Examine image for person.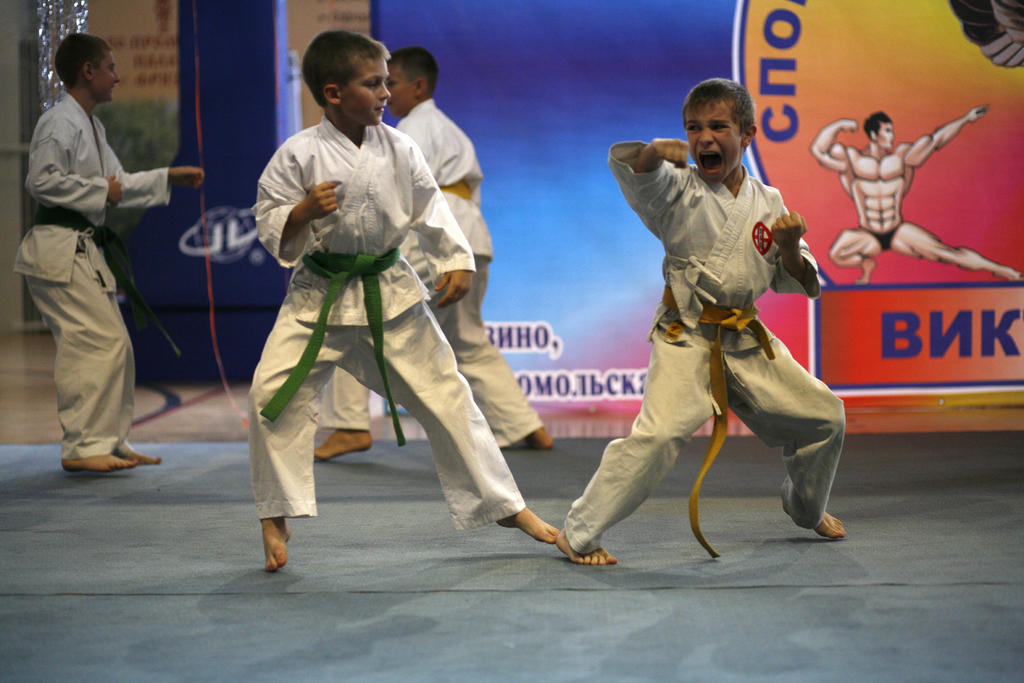
Examination result: x1=13 y1=31 x2=205 y2=475.
